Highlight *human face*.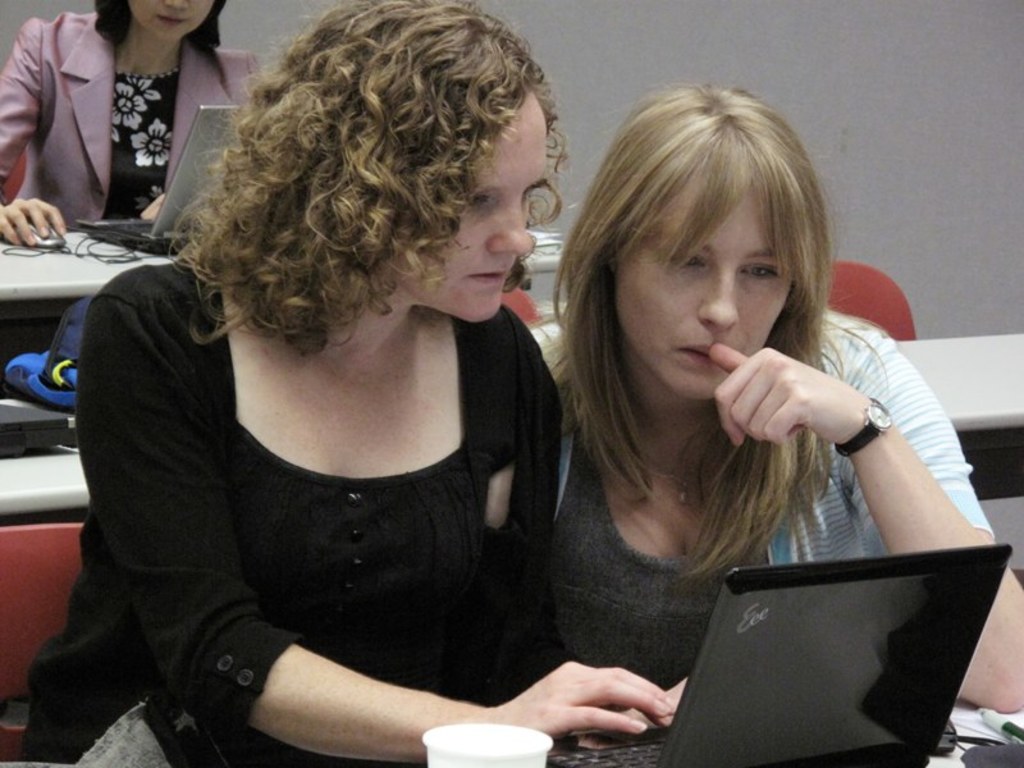
Highlighted region: box=[608, 184, 795, 397].
